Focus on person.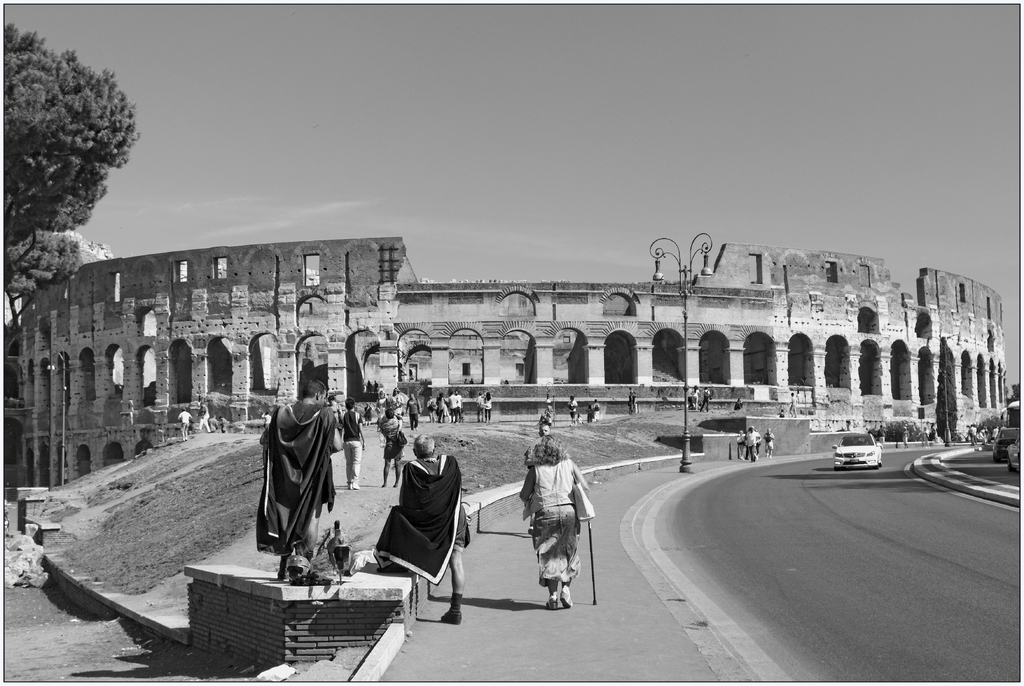
Focused at Rect(899, 421, 912, 453).
